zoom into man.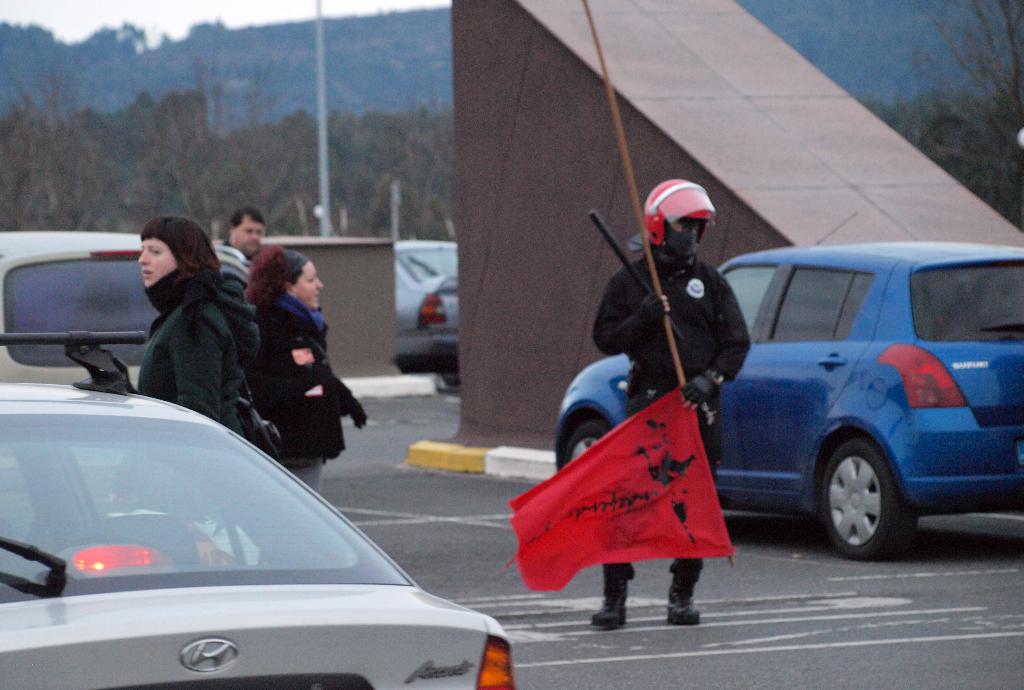
Zoom target: [left=585, top=175, right=751, bottom=627].
